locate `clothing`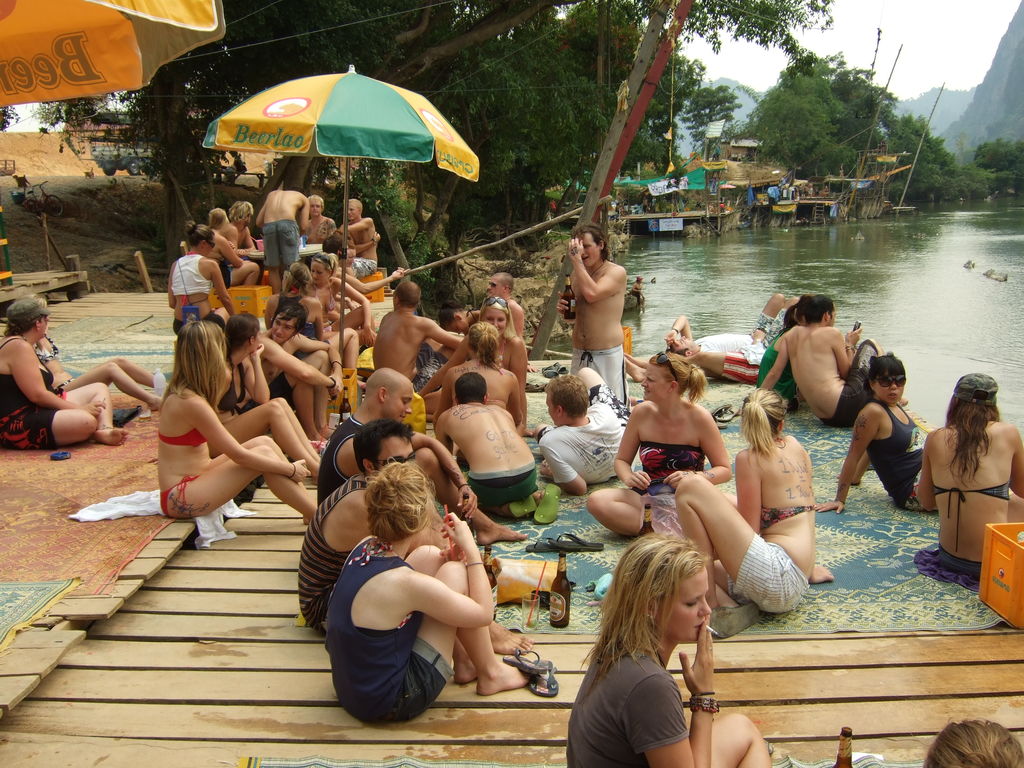
<region>159, 408, 211, 507</region>
